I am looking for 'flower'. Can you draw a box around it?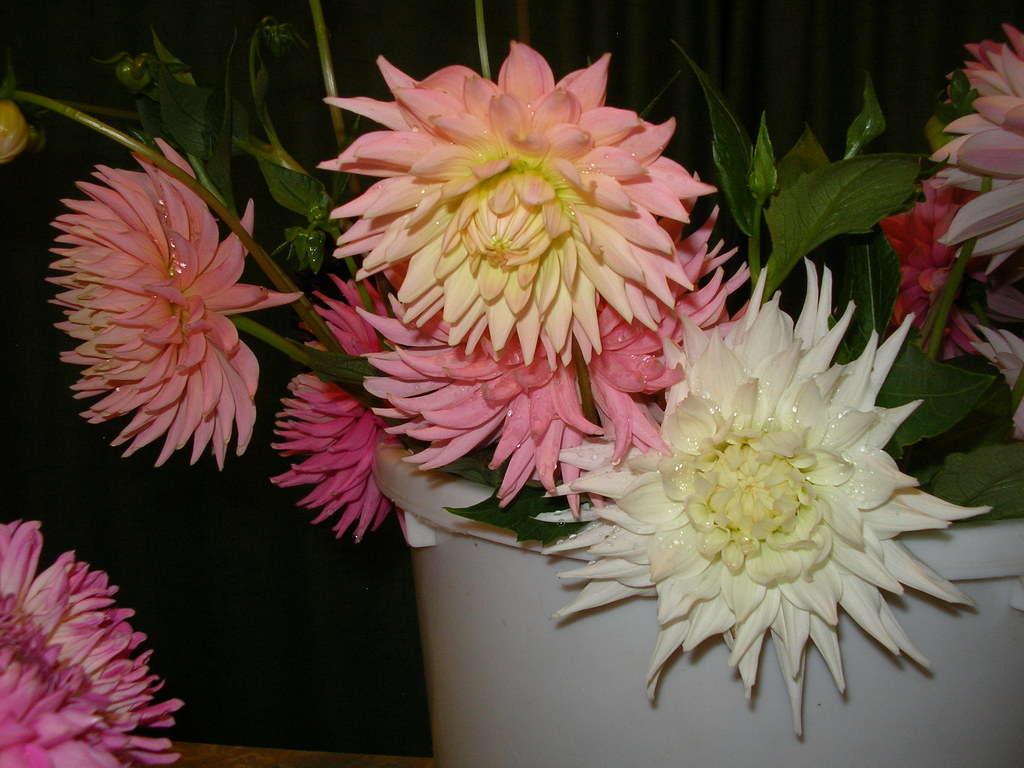
Sure, the bounding box is <box>267,268,408,543</box>.
